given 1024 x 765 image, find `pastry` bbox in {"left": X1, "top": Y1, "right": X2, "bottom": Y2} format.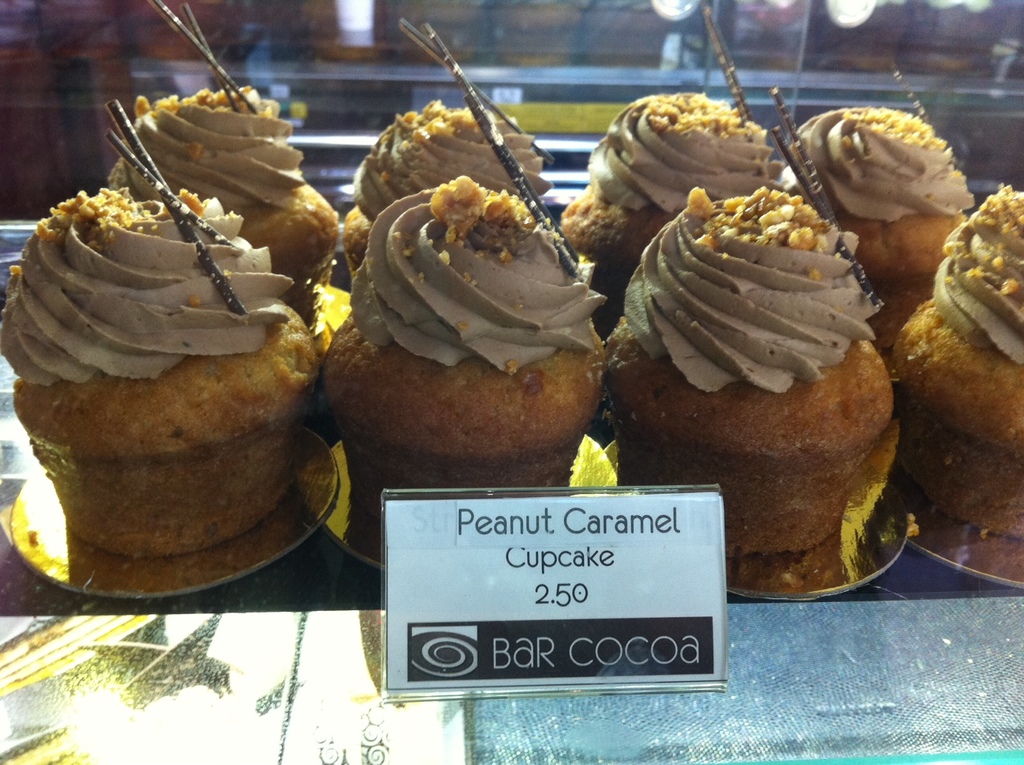
{"left": 337, "top": 107, "right": 547, "bottom": 273}.
